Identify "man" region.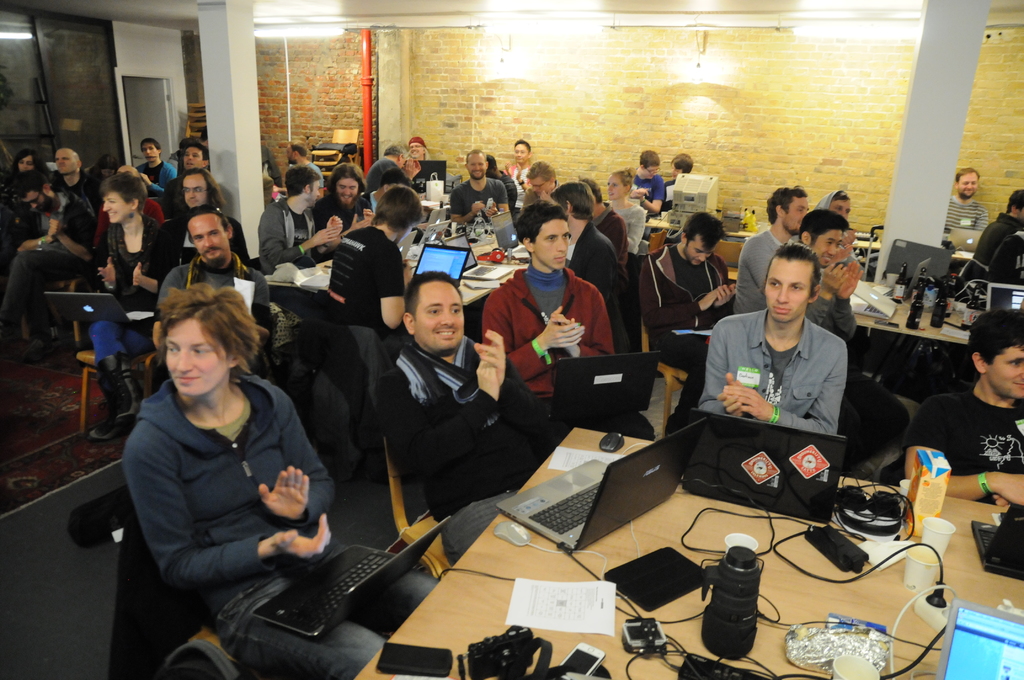
Region: 0 167 90 366.
